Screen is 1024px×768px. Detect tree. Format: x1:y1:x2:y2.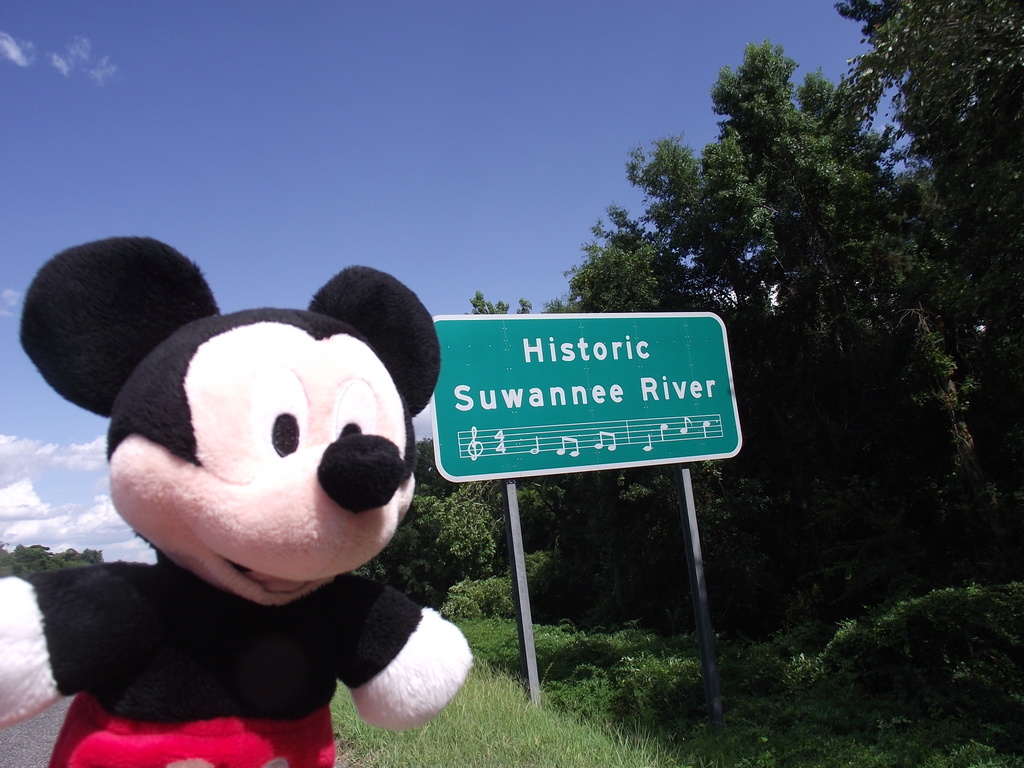
0:539:100:581.
